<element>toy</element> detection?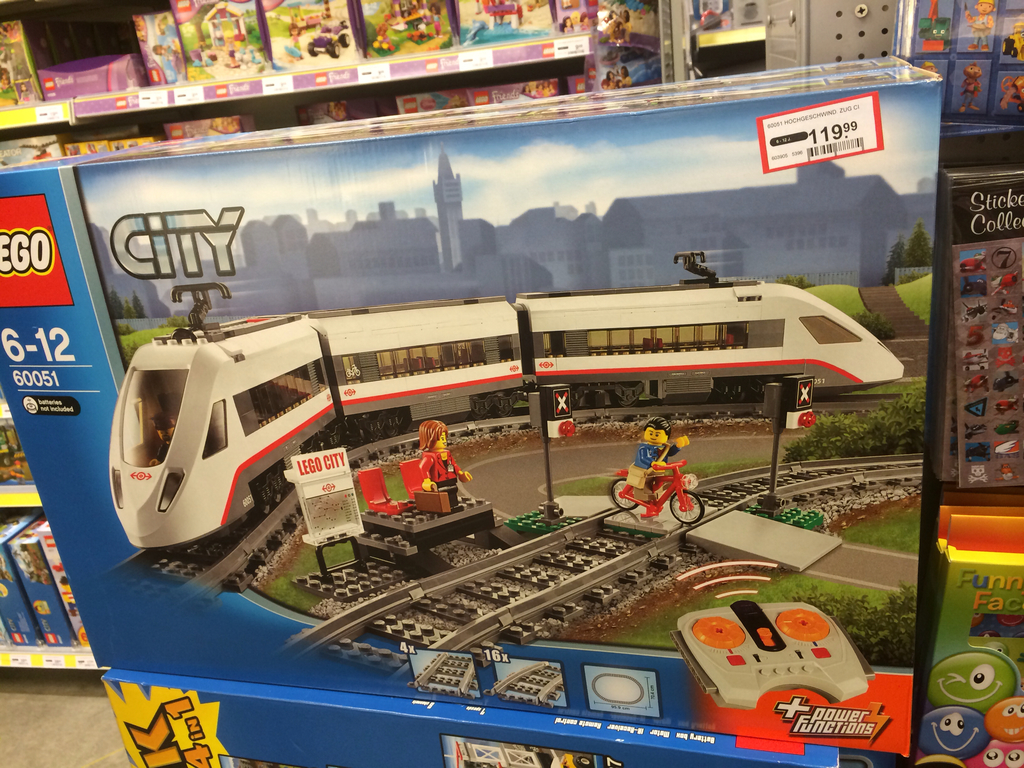
select_region(940, 170, 1023, 492)
